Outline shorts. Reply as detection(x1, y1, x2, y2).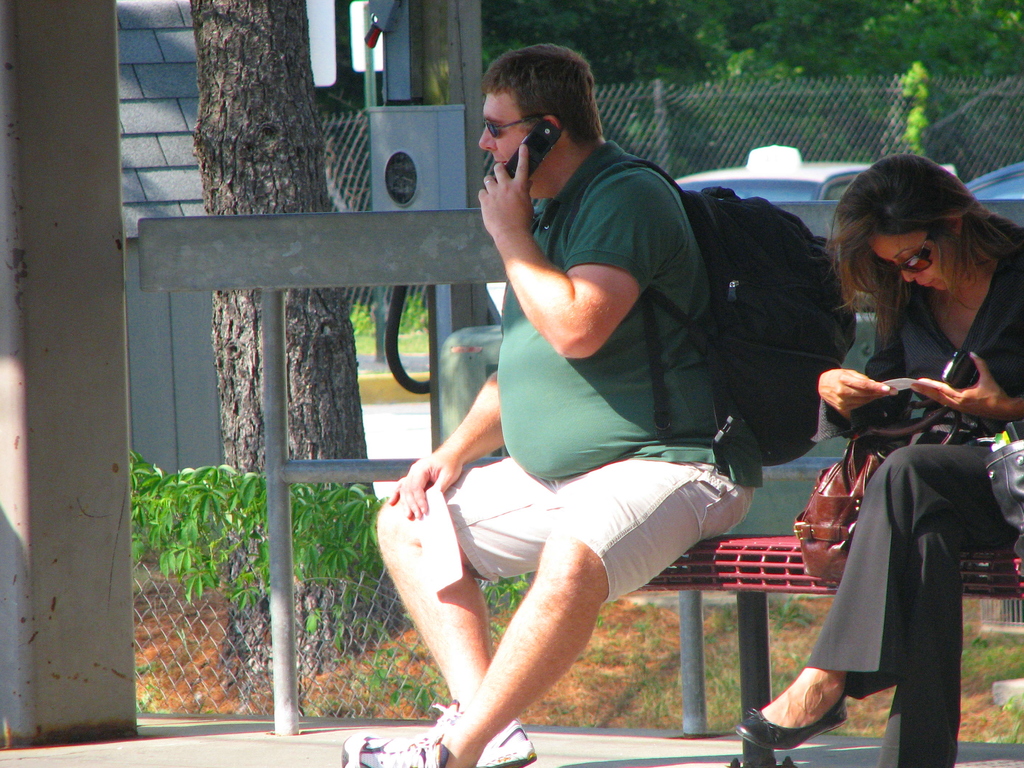
detection(441, 456, 758, 609).
